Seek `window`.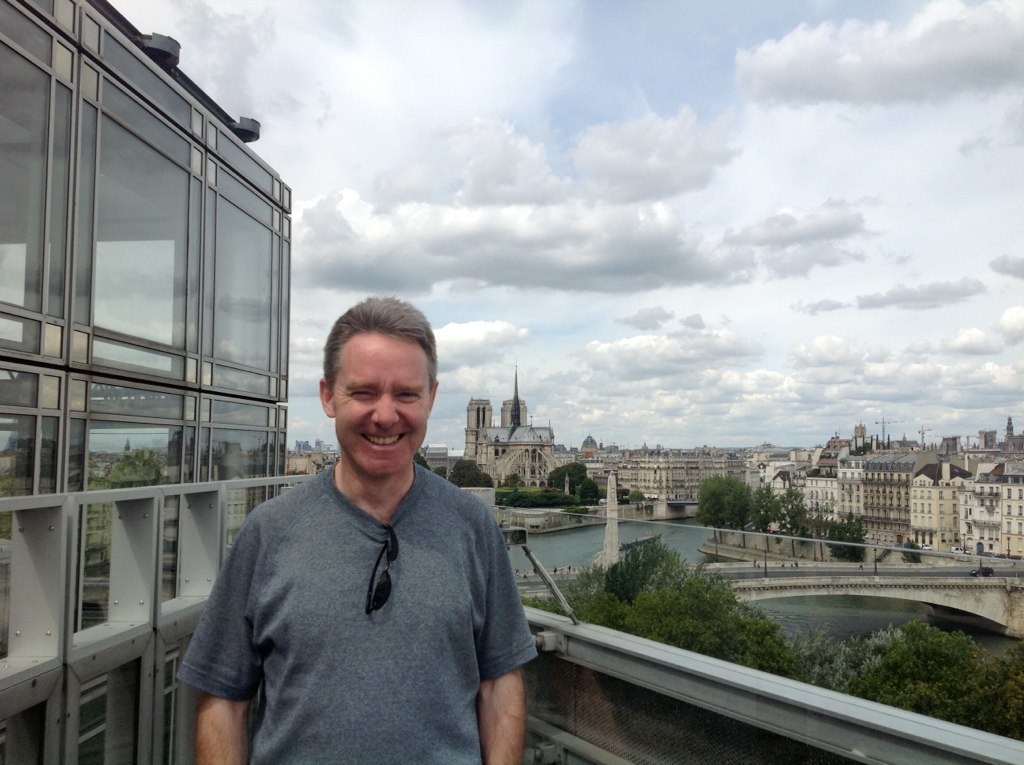
box(68, 501, 120, 640).
